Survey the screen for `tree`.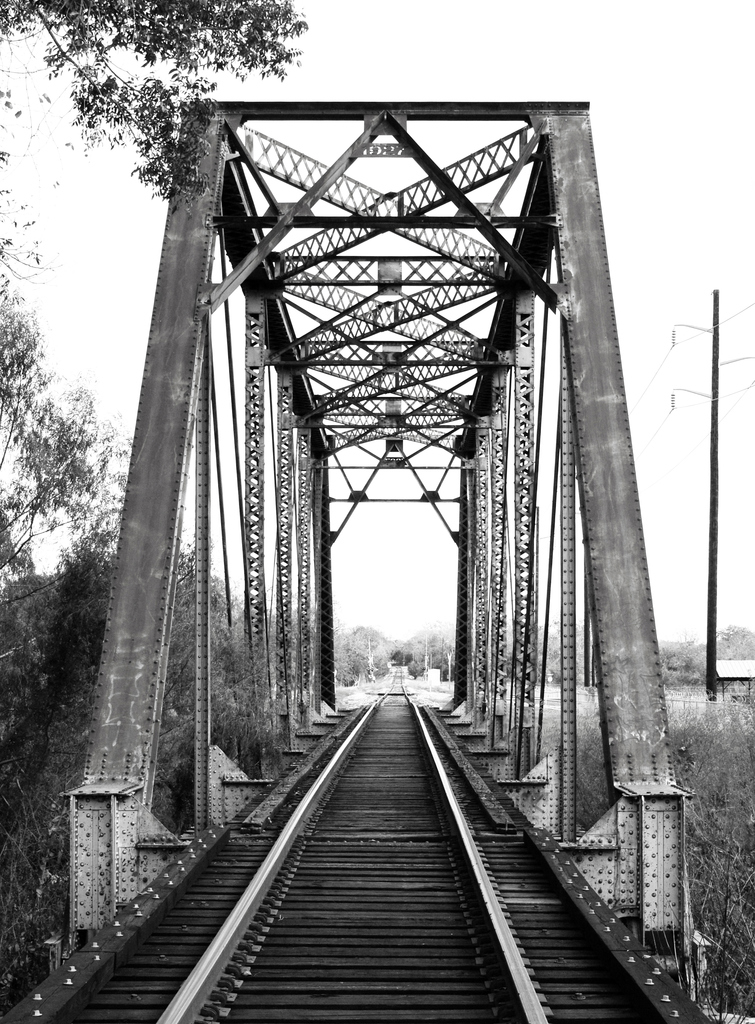
Survey found: (0, 0, 311, 212).
